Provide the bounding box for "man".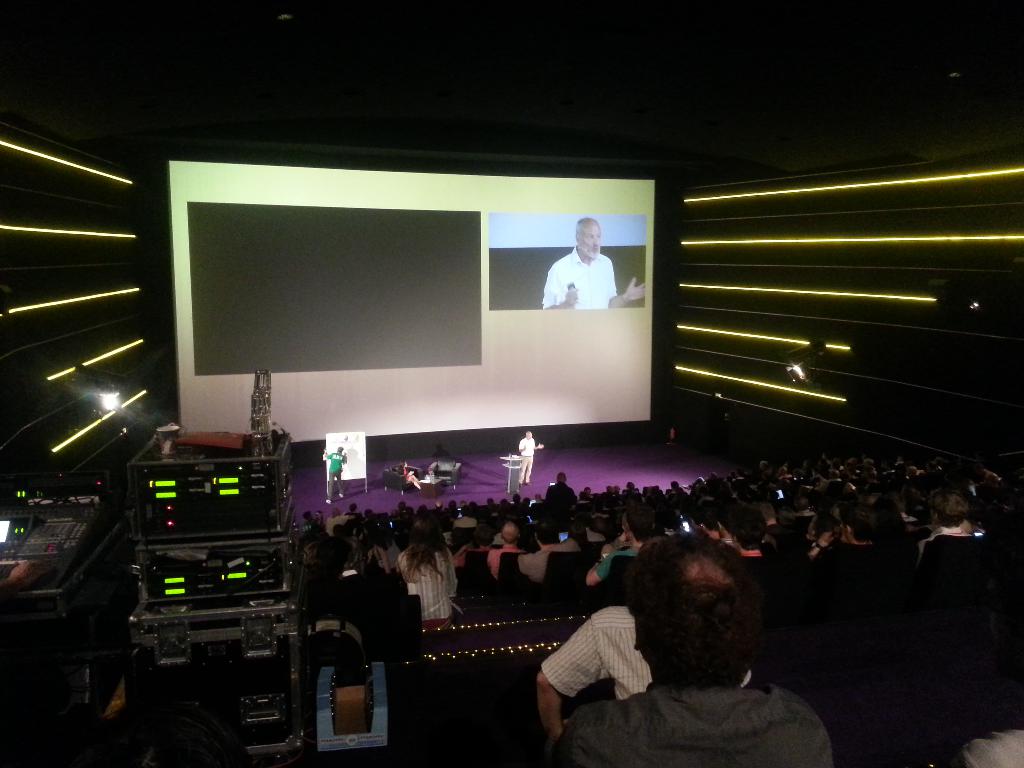
bbox=(318, 442, 346, 506).
